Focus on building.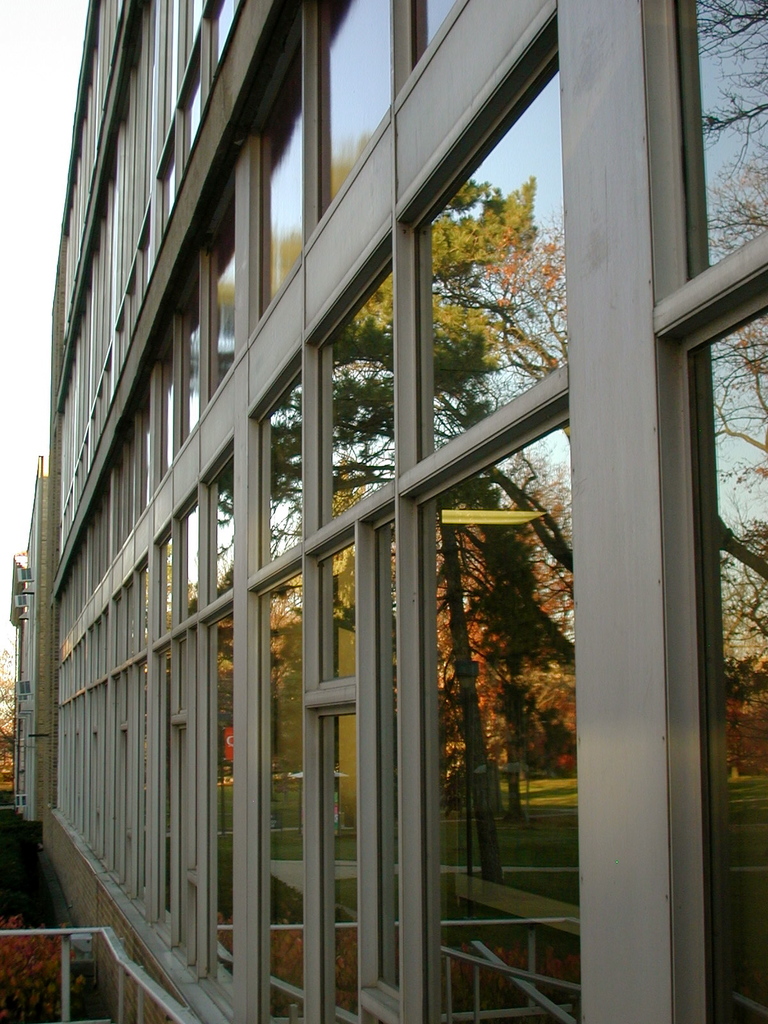
Focused at left=5, top=0, right=767, bottom=1023.
